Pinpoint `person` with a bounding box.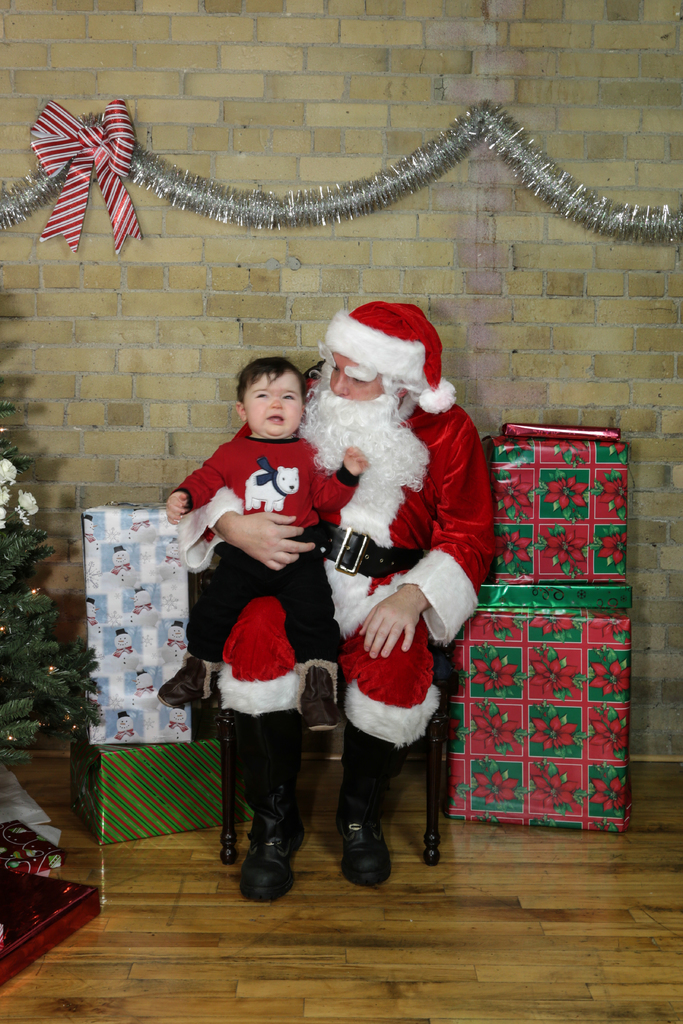
rect(187, 297, 496, 884).
